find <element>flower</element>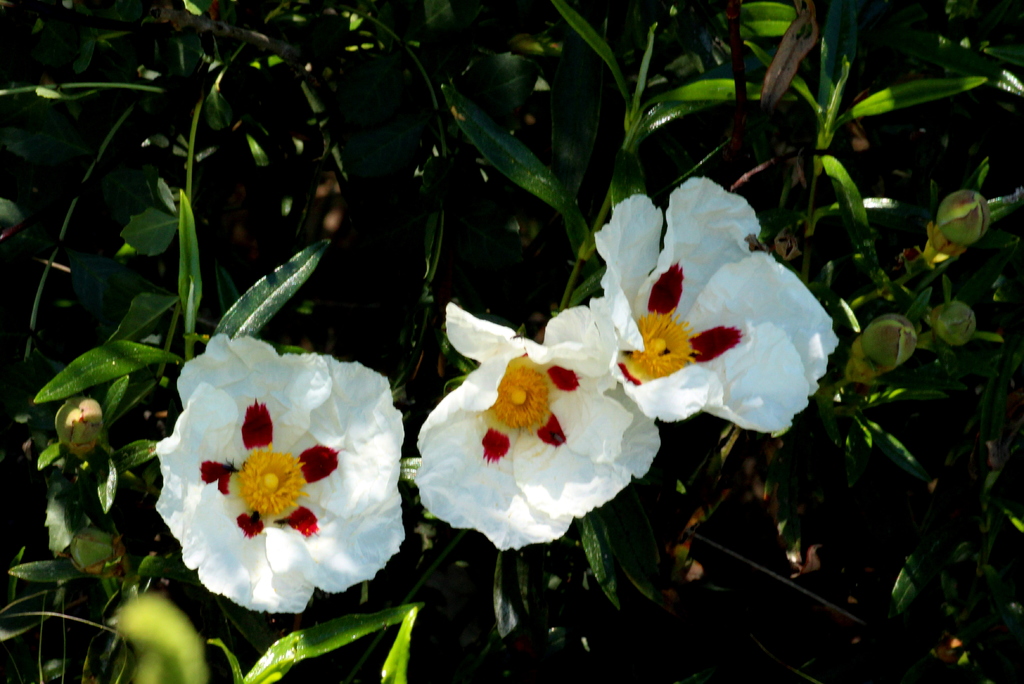
x1=591 y1=177 x2=851 y2=439
